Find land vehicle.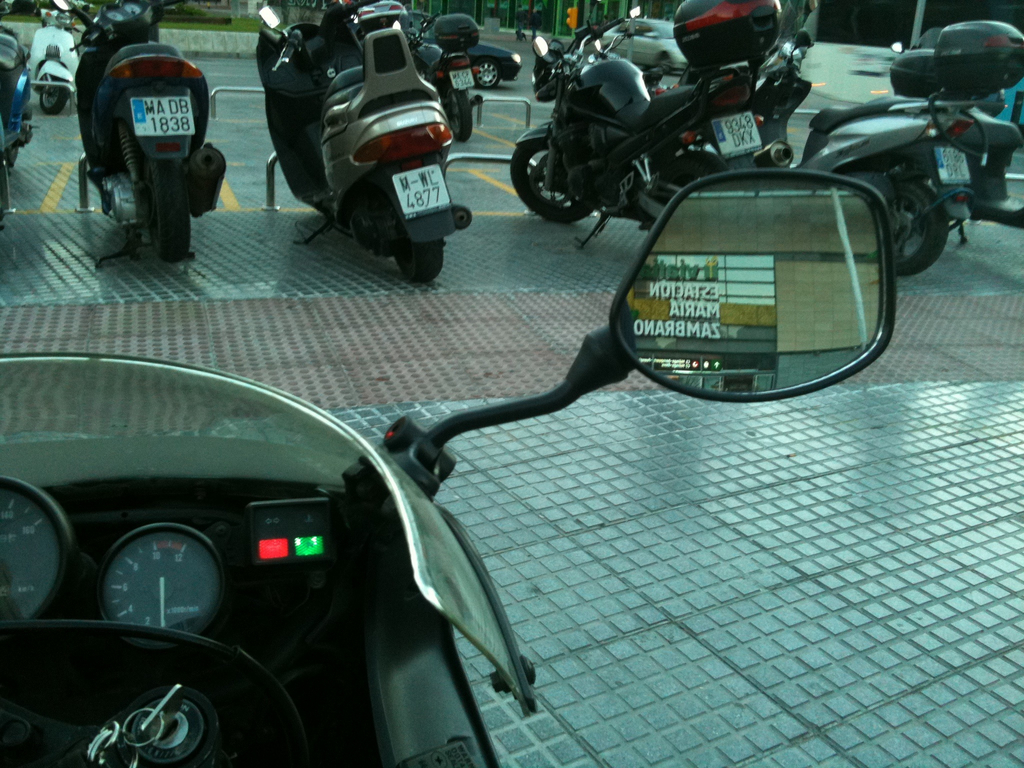
rect(0, 164, 897, 767).
